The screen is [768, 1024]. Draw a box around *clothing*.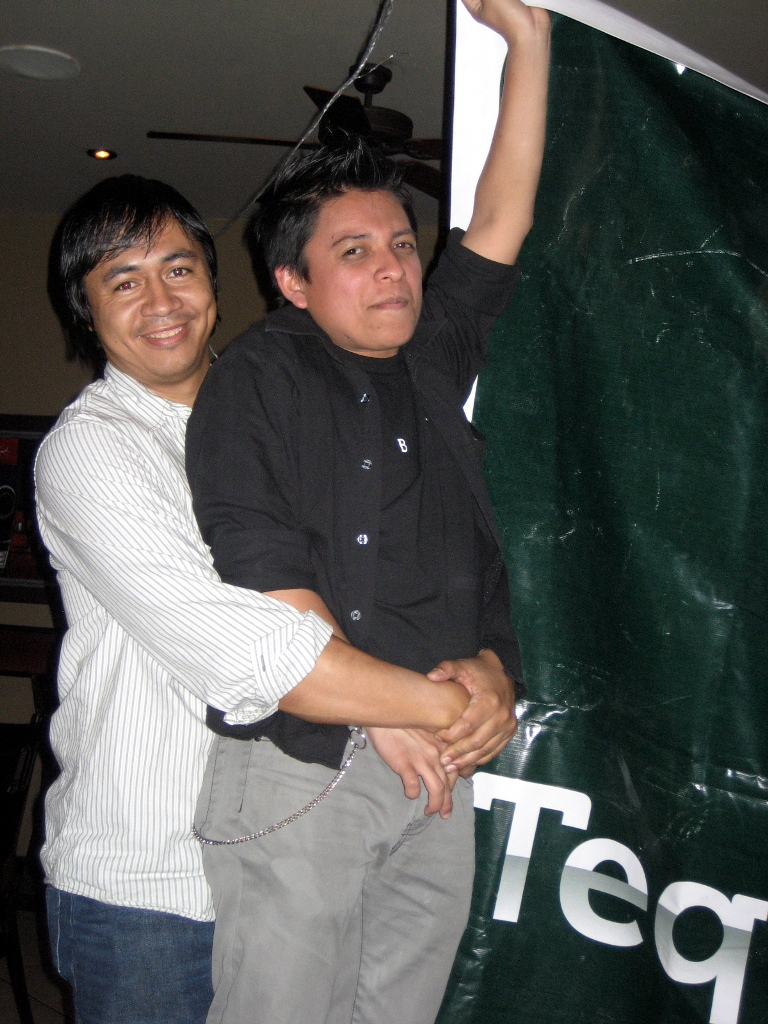
194, 219, 492, 1017.
